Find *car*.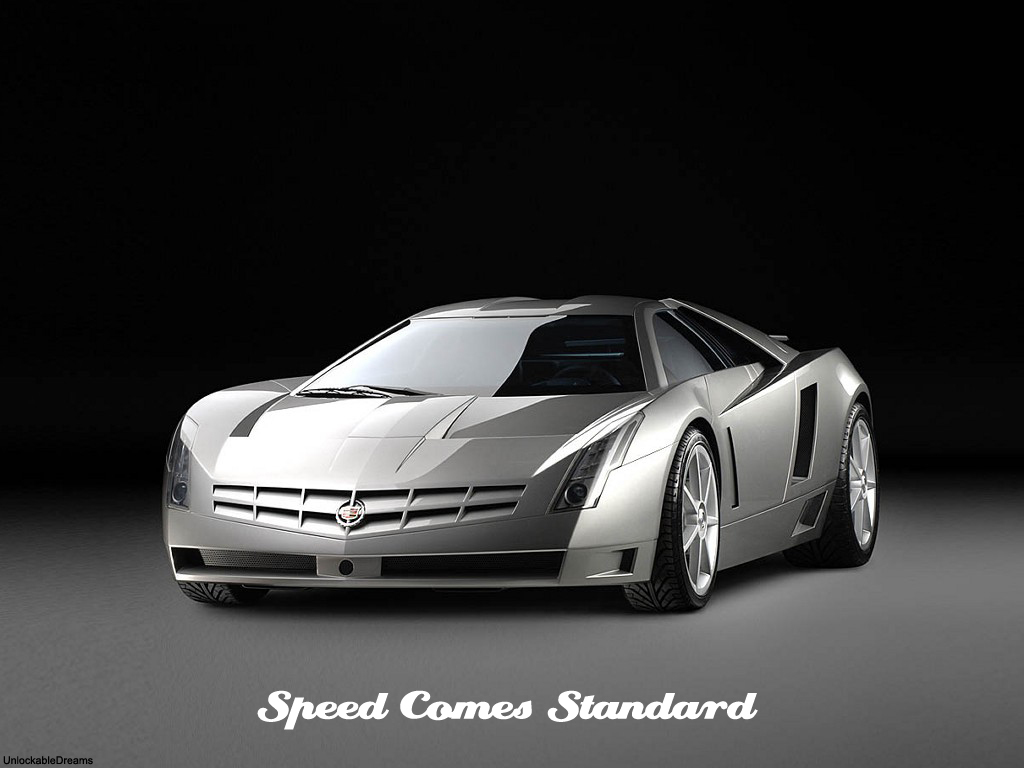
<box>160,289,886,623</box>.
